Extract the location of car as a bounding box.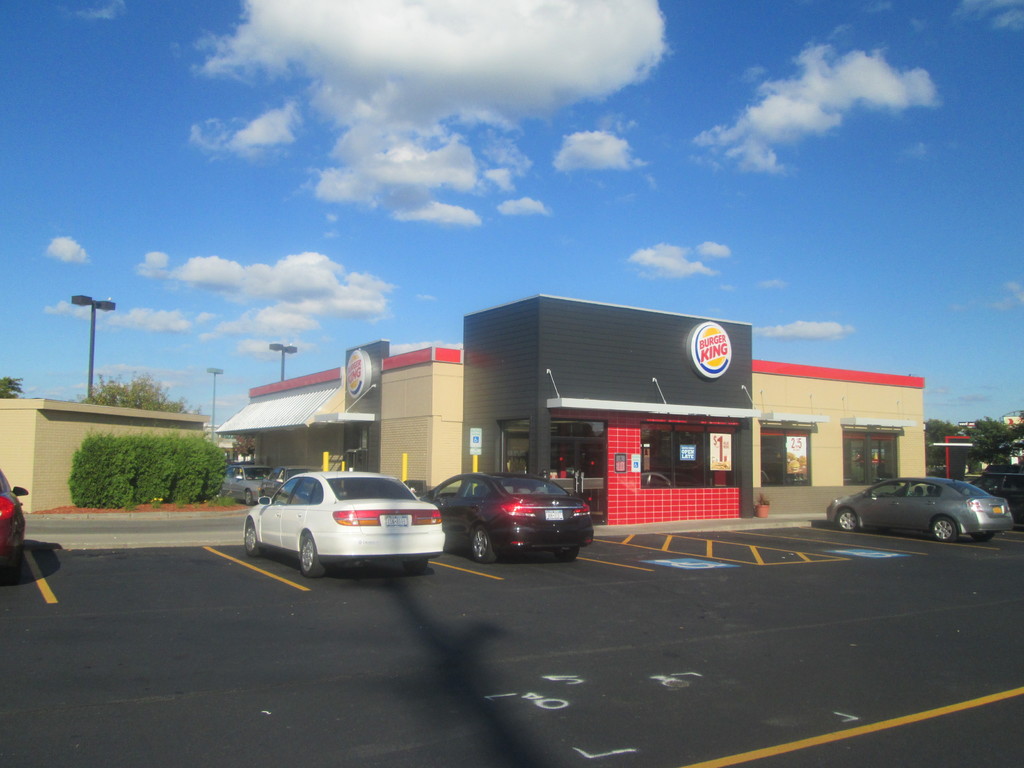
828/474/1012/543.
